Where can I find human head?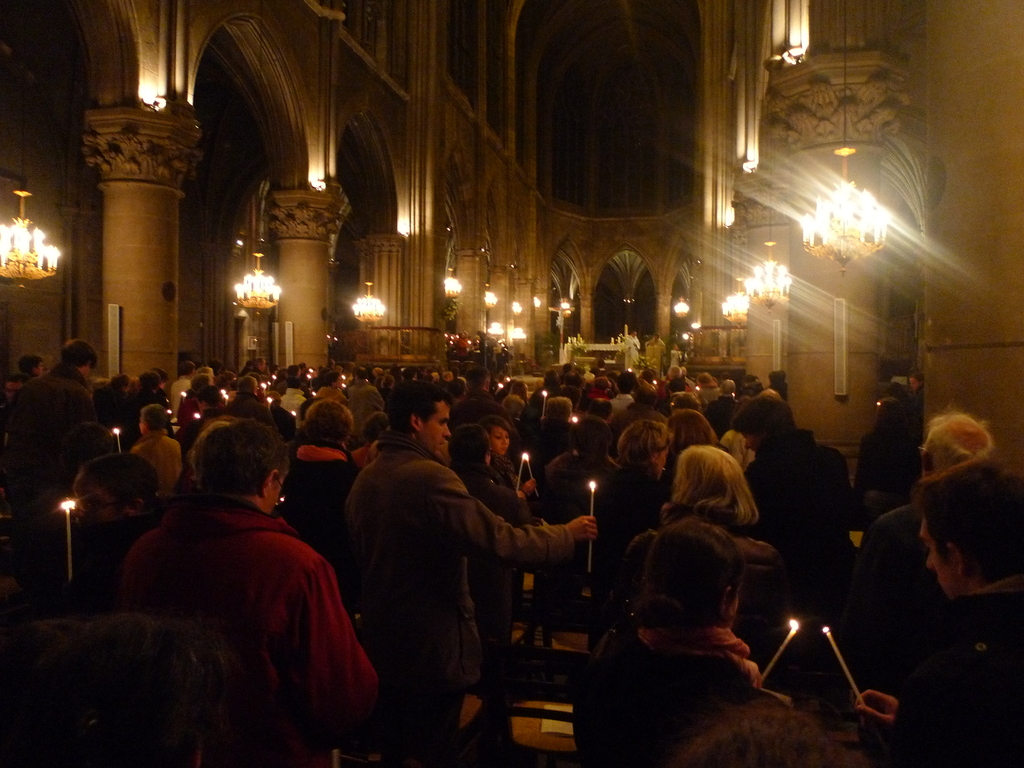
You can find it at <box>303,397,358,444</box>.
